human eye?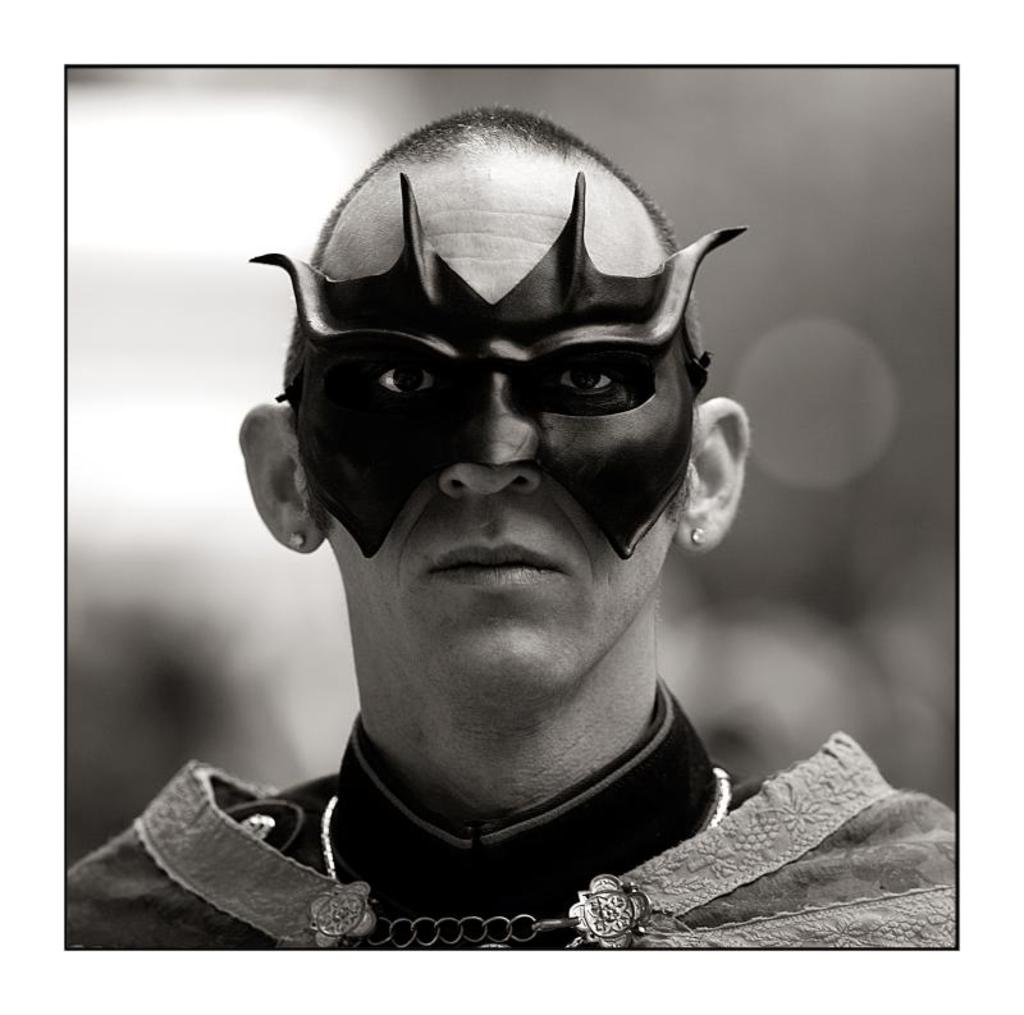
x1=527 y1=332 x2=668 y2=439
